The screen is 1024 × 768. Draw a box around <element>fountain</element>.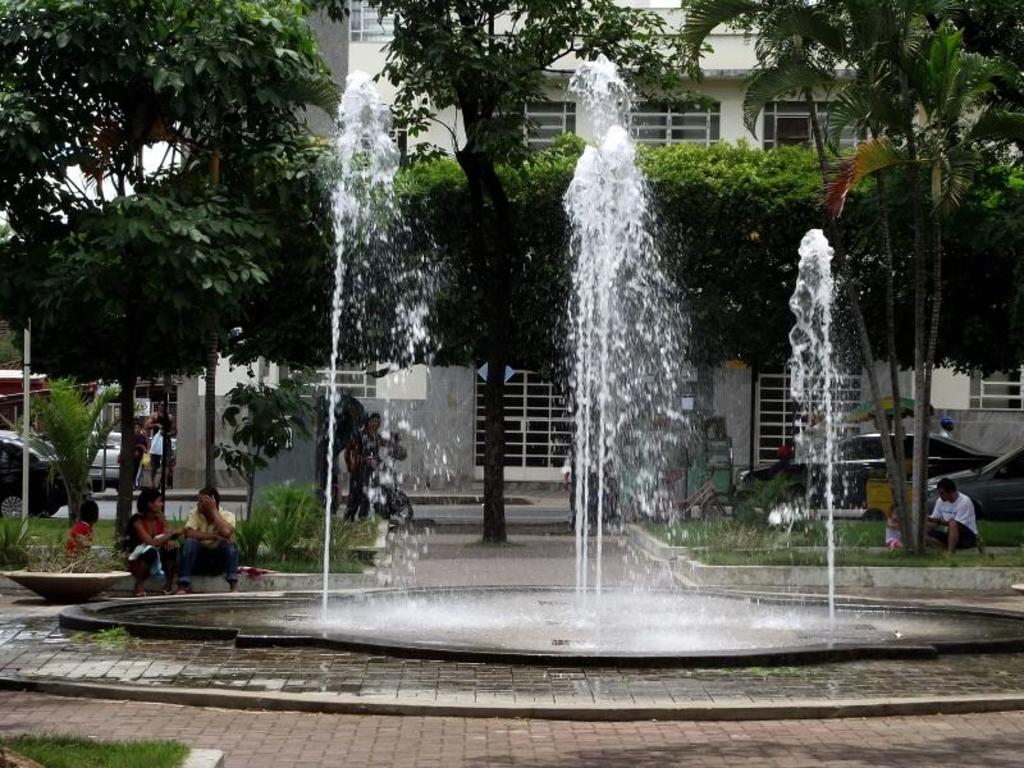
59, 54, 1023, 668.
